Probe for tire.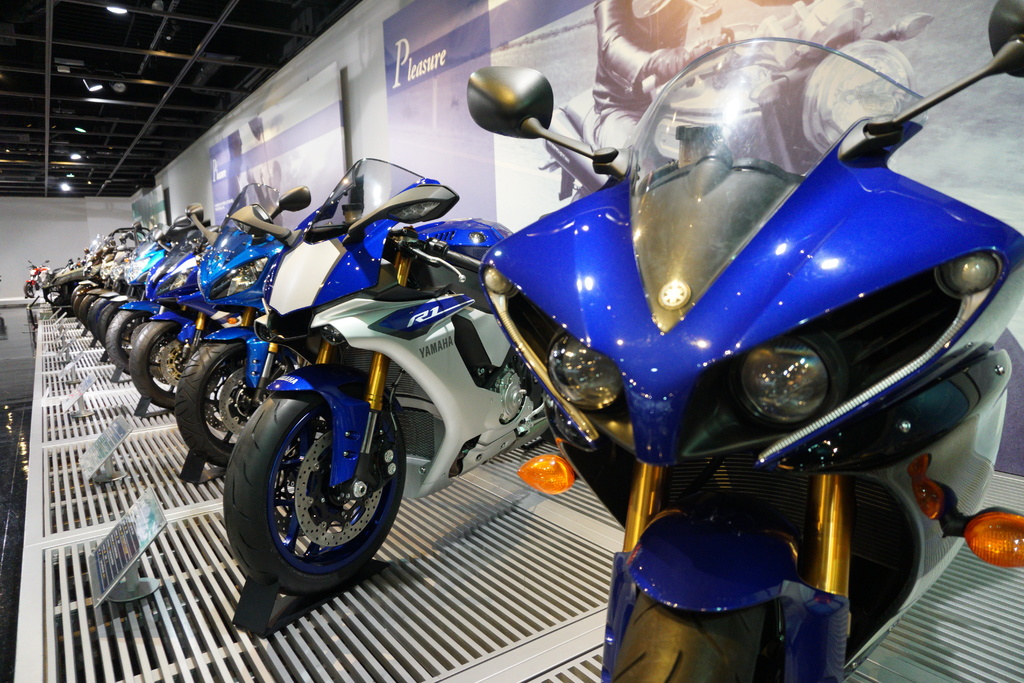
Probe result: box=[21, 283, 32, 297].
